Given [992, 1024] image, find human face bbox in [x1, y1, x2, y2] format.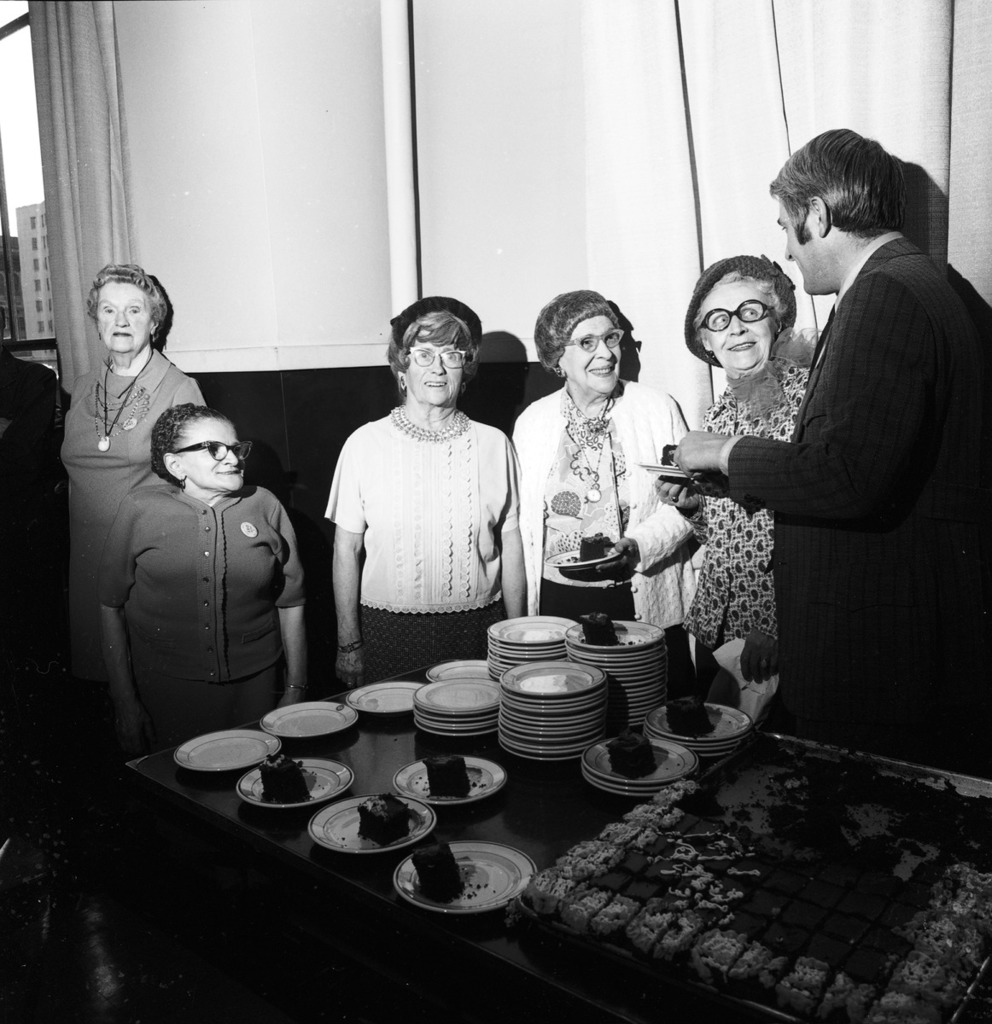
[98, 280, 153, 354].
